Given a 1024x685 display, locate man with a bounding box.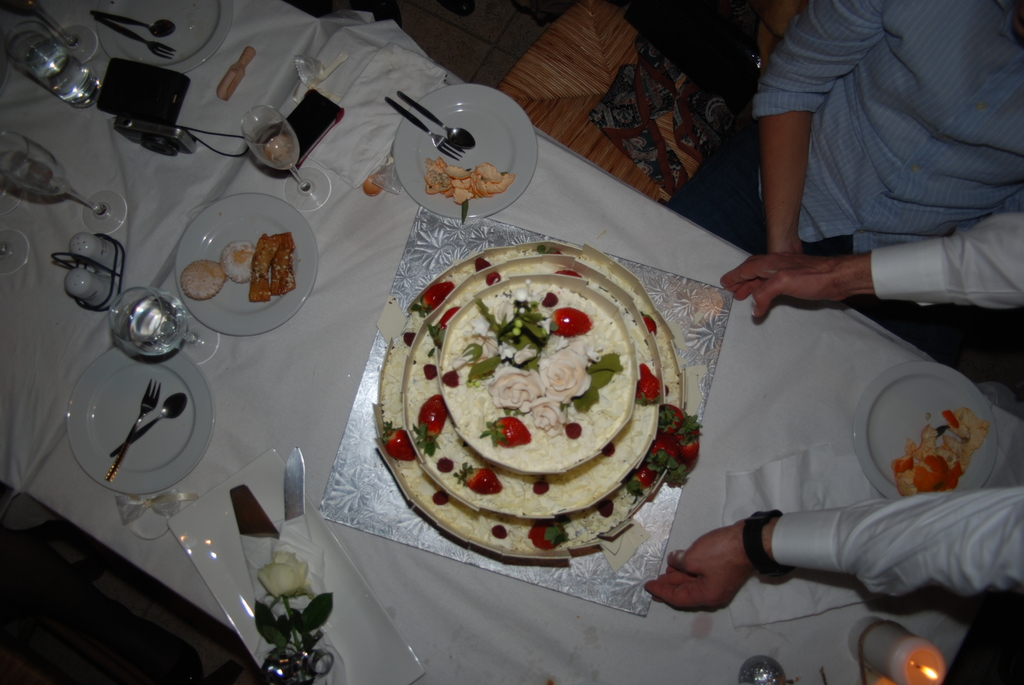
Located: (666,0,1023,326).
